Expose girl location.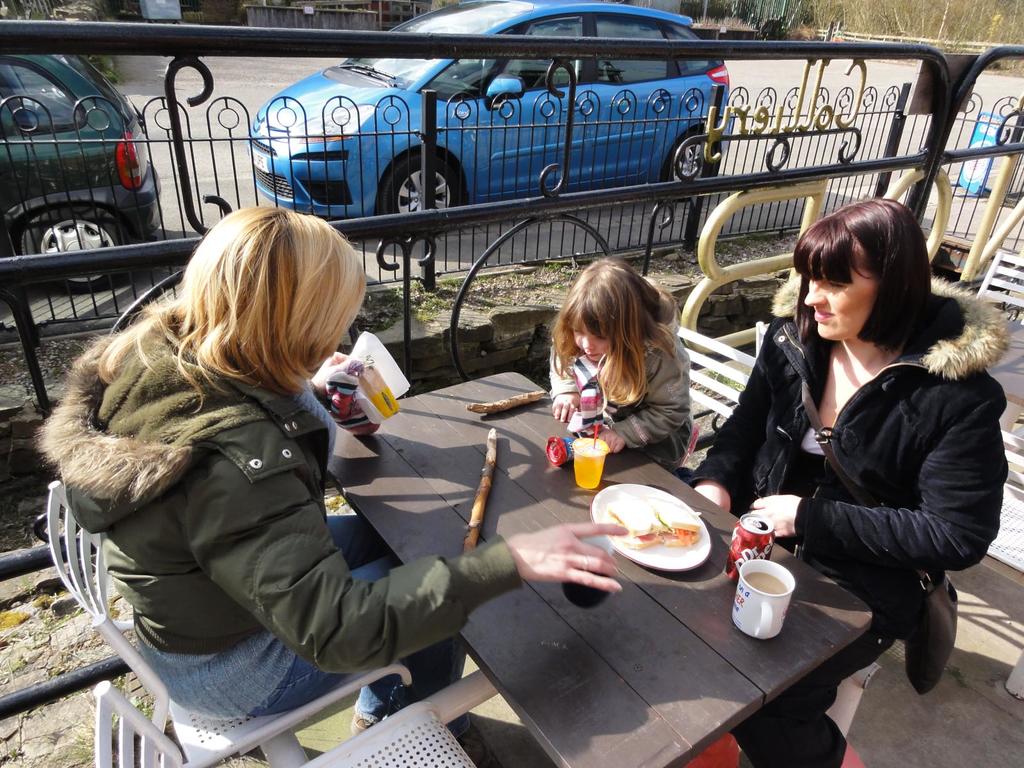
Exposed at 551:262:694:476.
